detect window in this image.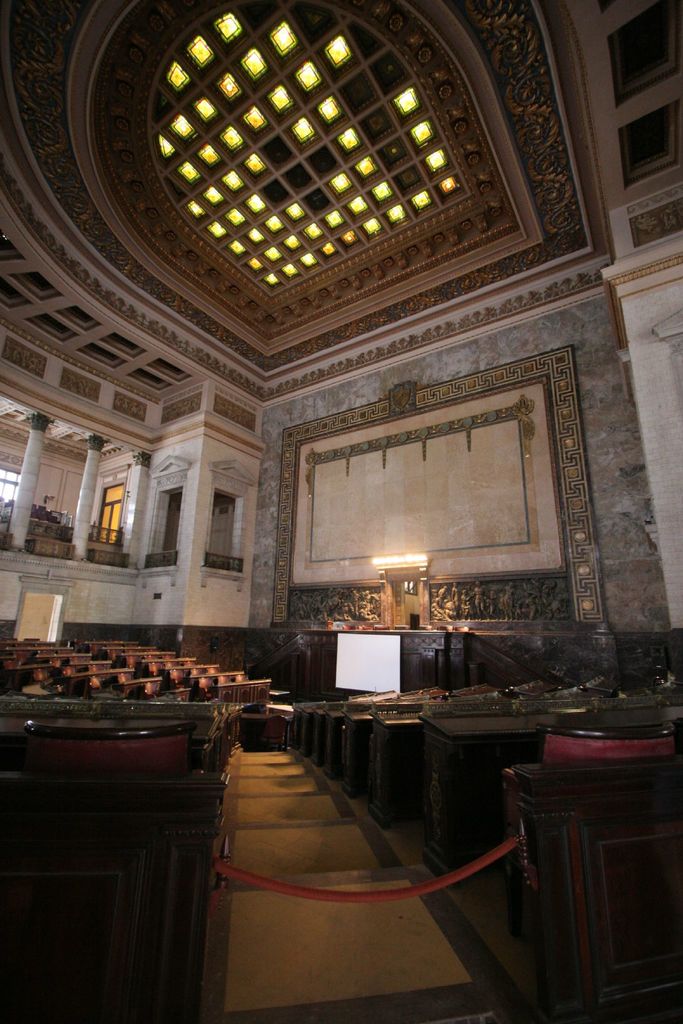
Detection: 99:477:131:550.
